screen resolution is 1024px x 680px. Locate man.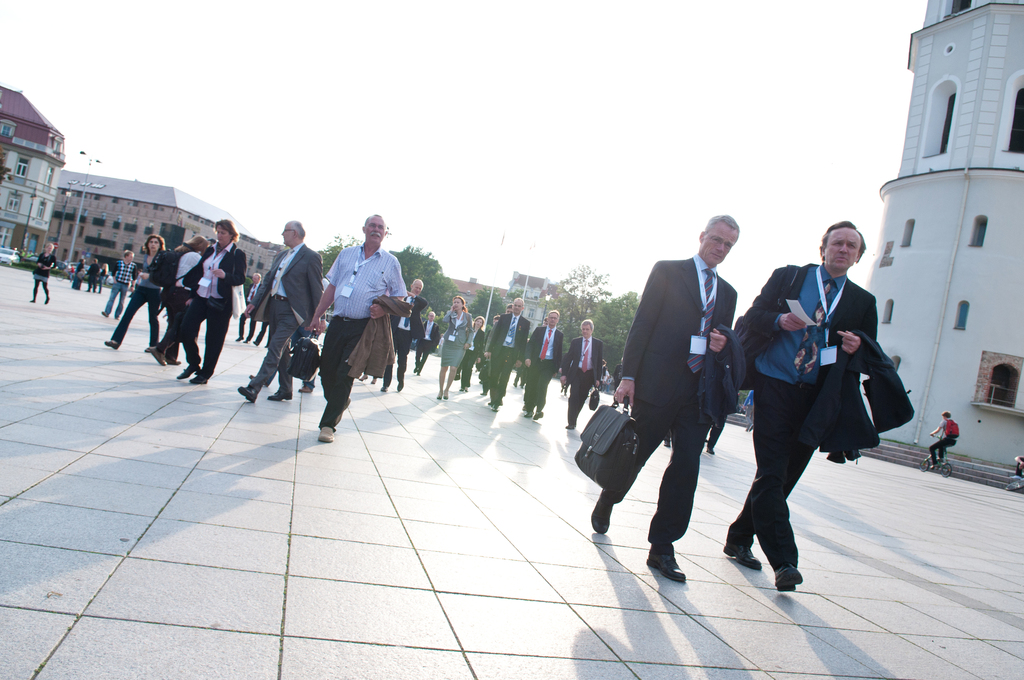
select_region(235, 217, 325, 398).
